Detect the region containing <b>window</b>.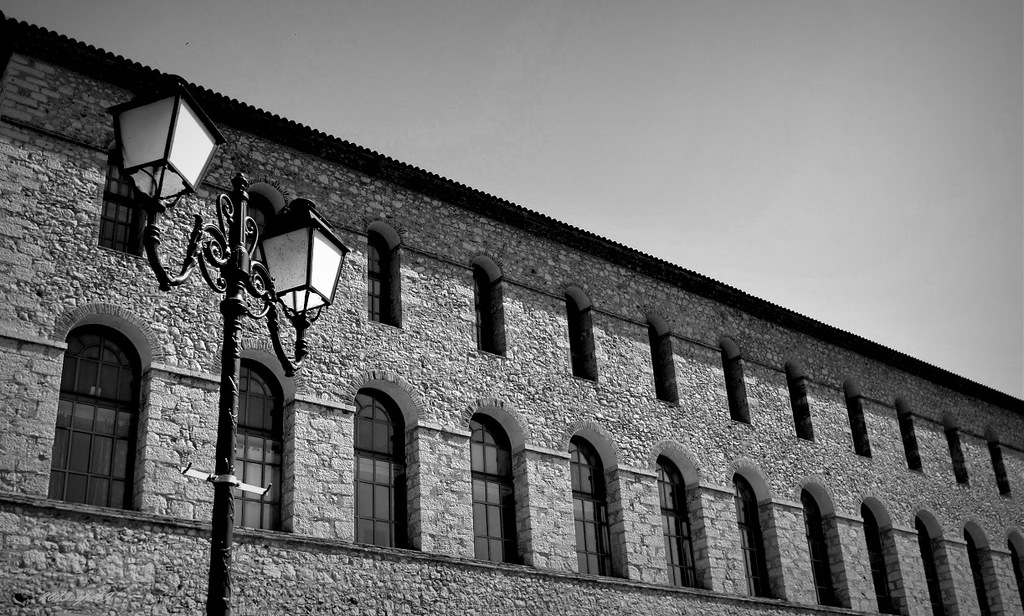
237/198/265/288.
